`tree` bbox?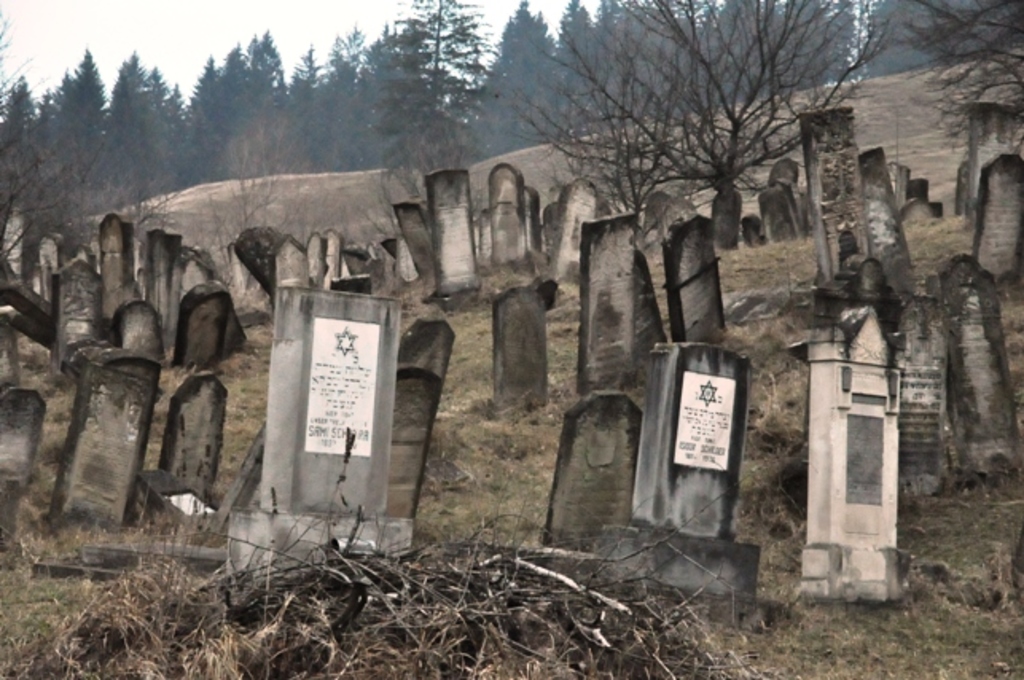
pyautogui.locateOnScreen(373, 0, 500, 215)
